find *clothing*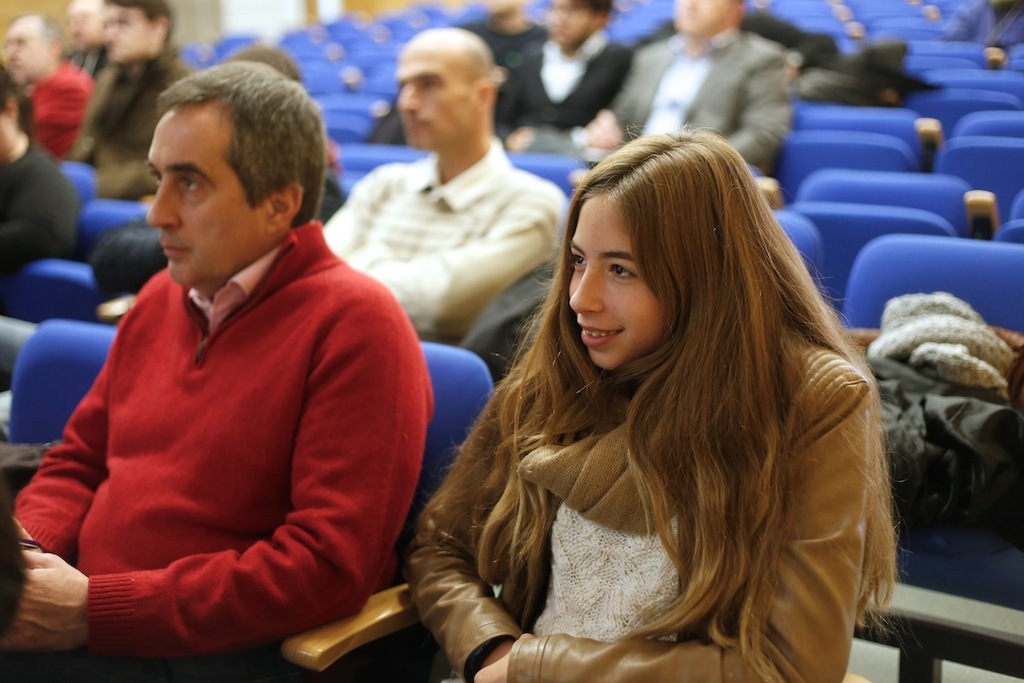
493, 26, 628, 134
